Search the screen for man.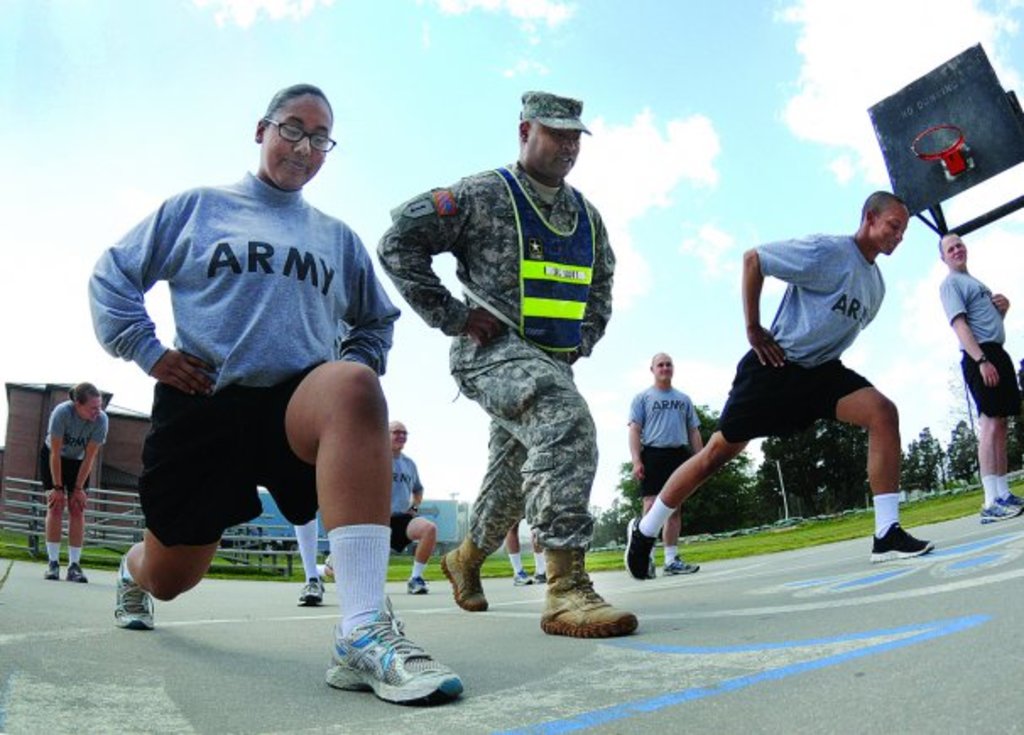
Found at locate(938, 226, 1022, 525).
